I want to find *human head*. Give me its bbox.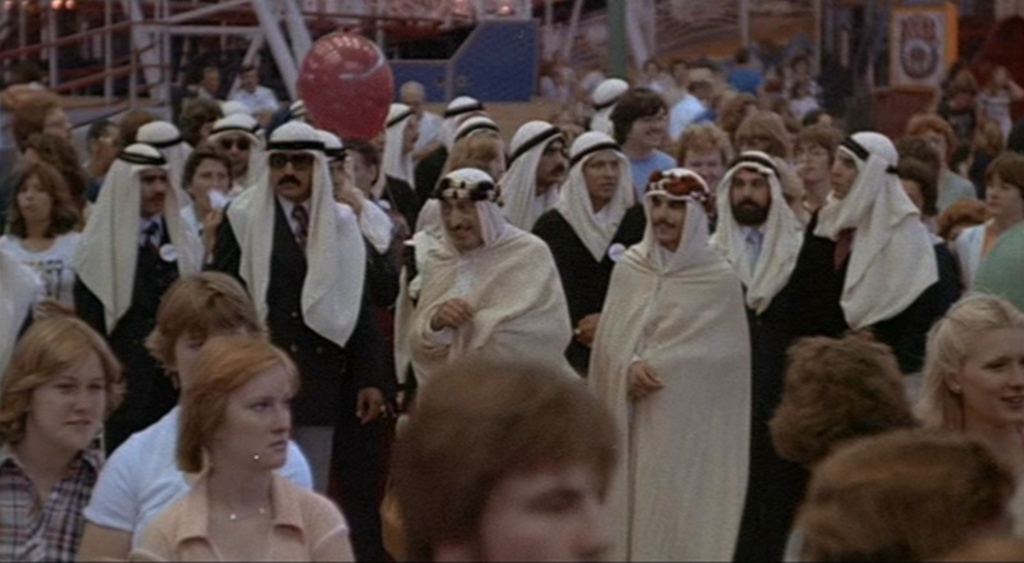
0/313/118/458.
